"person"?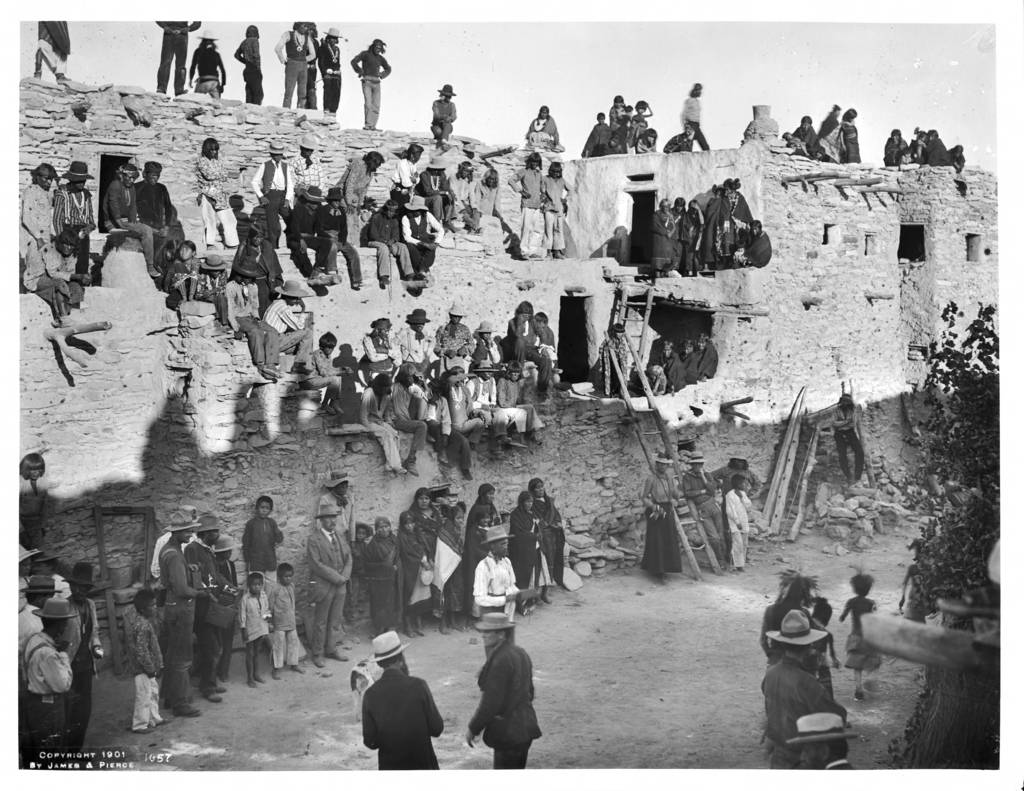
pyautogui.locateOnScreen(363, 624, 447, 769)
